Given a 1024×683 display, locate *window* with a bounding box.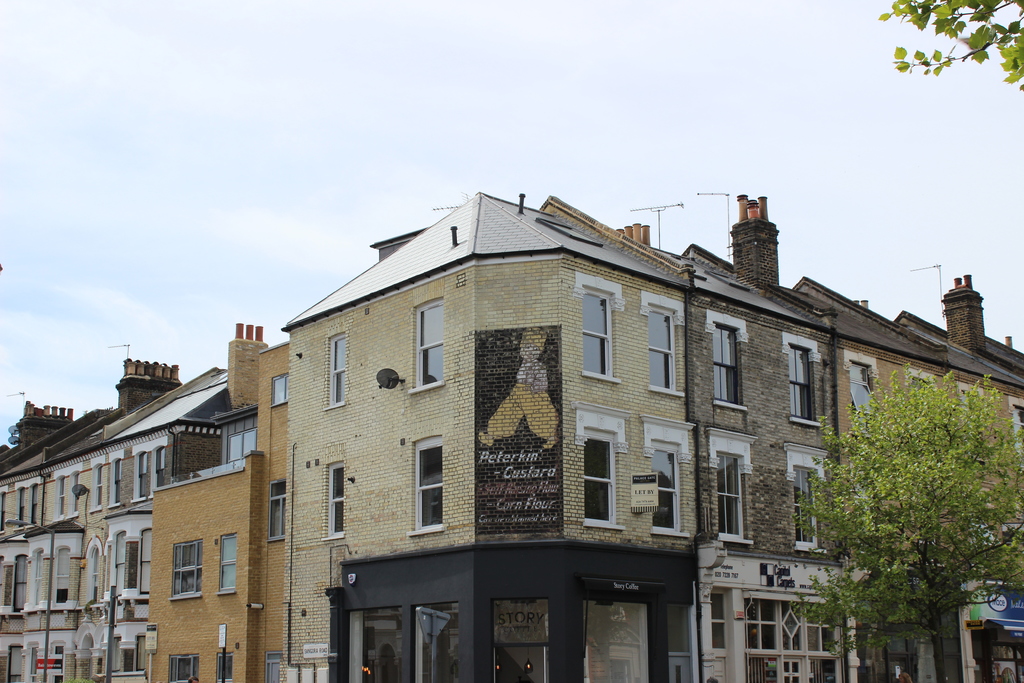
Located: <box>792,467,817,550</box>.
